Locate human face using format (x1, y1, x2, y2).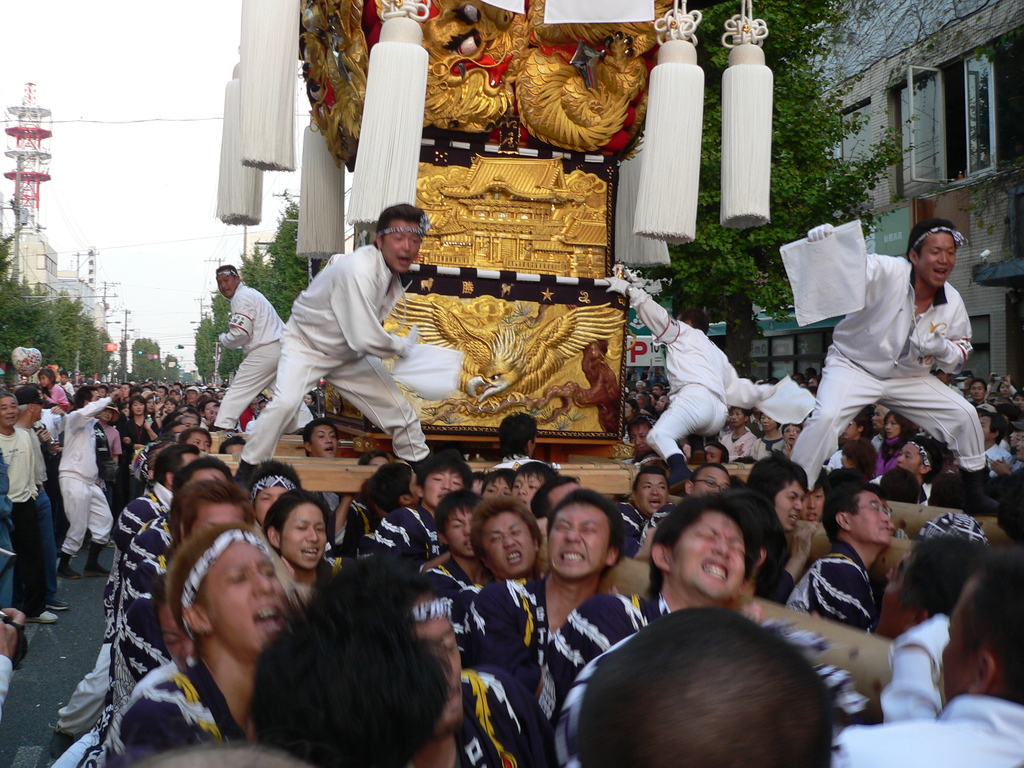
(730, 409, 742, 428).
